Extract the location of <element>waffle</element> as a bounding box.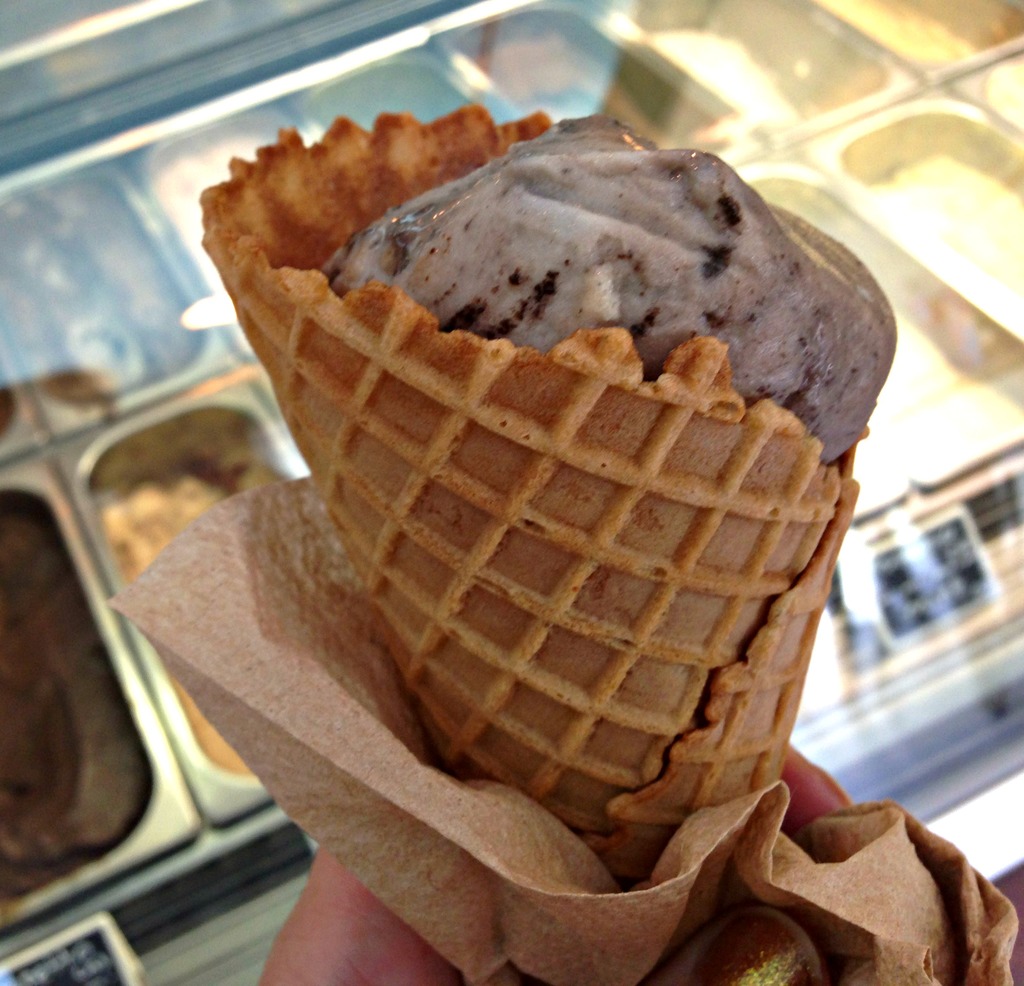
(left=198, top=106, right=874, bottom=890).
